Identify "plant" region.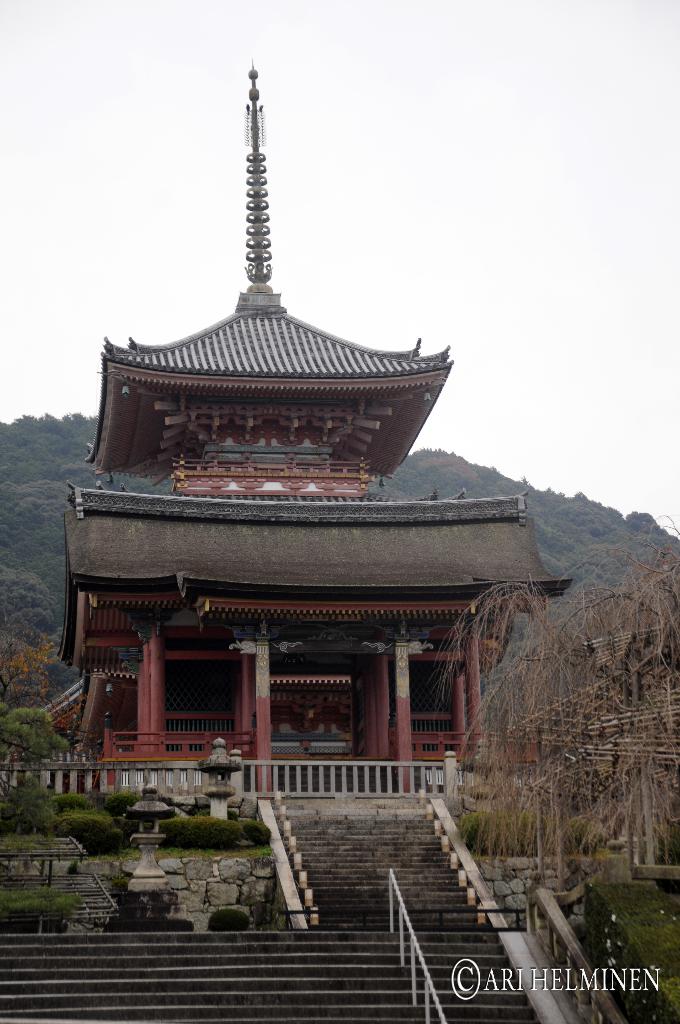
Region: (x1=232, y1=816, x2=275, y2=845).
